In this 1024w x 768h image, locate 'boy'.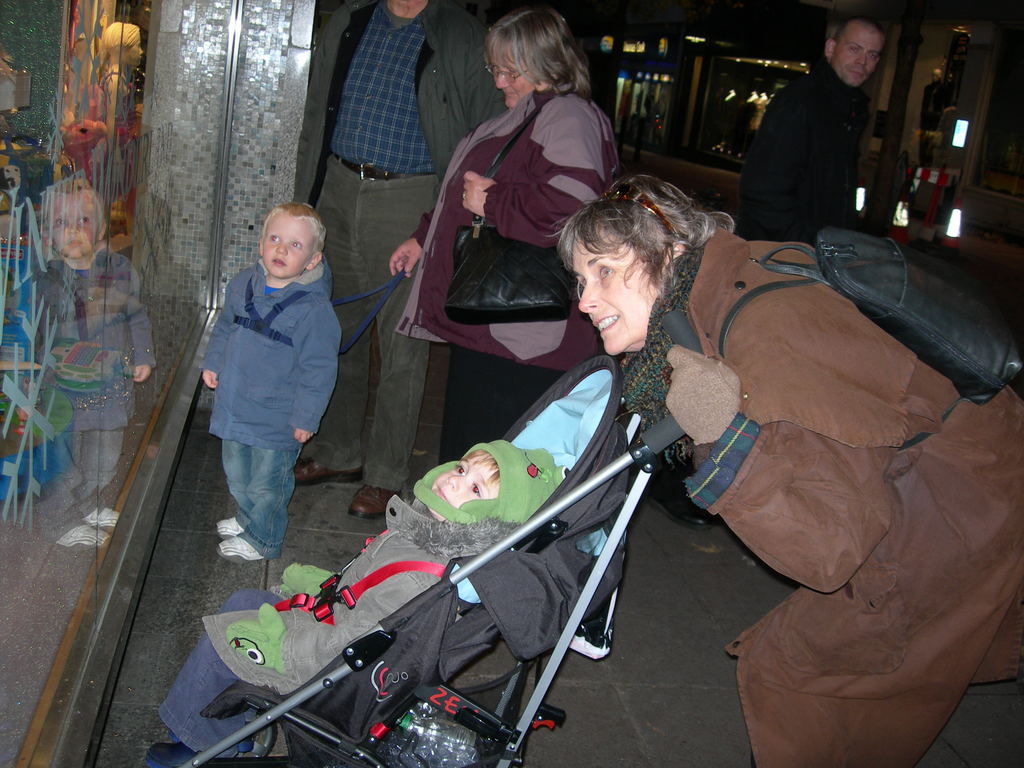
Bounding box: (x1=198, y1=200, x2=342, y2=557).
